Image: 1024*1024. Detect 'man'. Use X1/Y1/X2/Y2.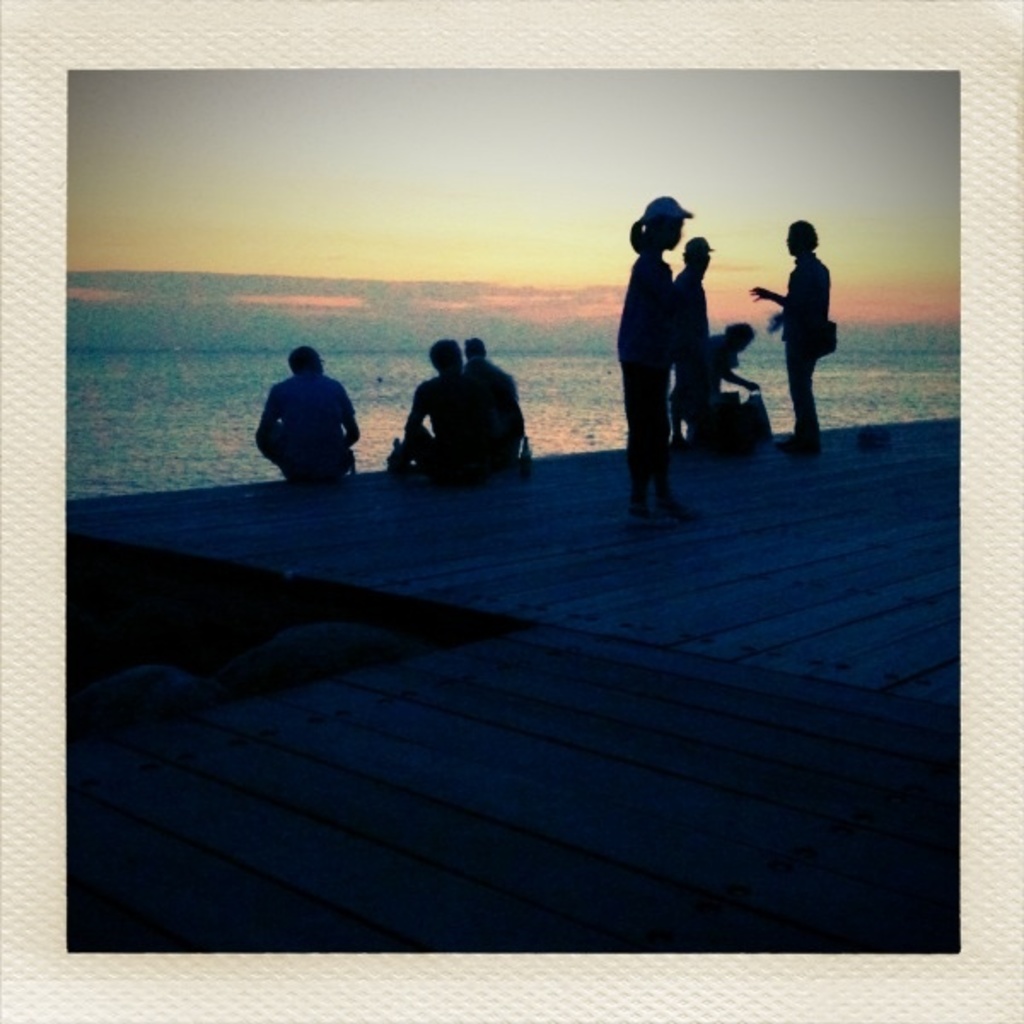
249/341/357/480.
